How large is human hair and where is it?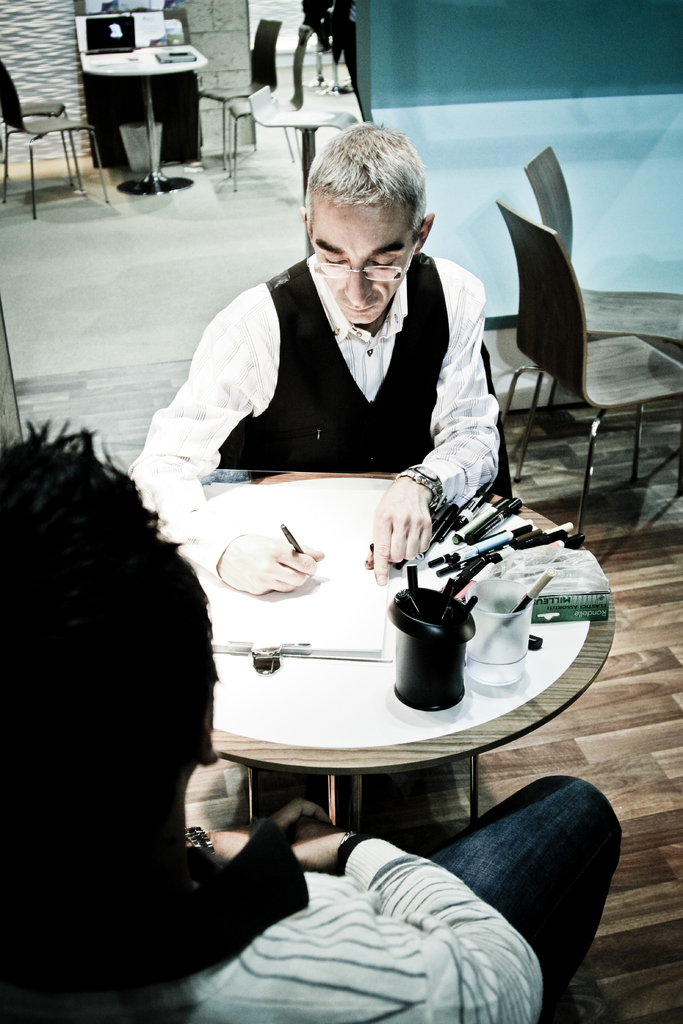
Bounding box: <region>0, 420, 227, 868</region>.
